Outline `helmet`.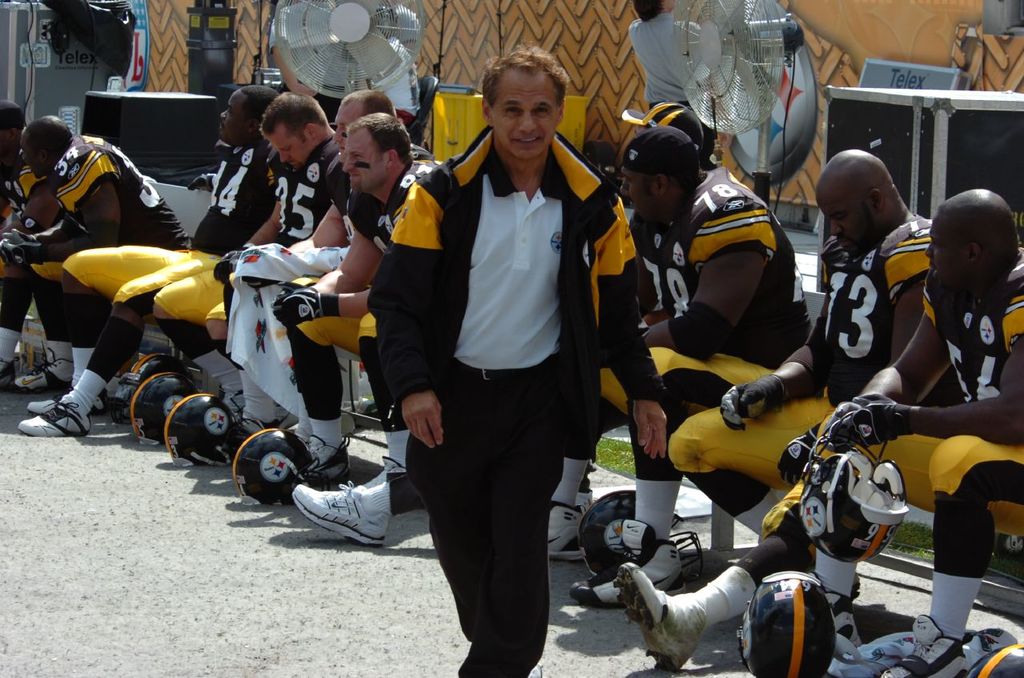
Outline: 974:647:1023:677.
